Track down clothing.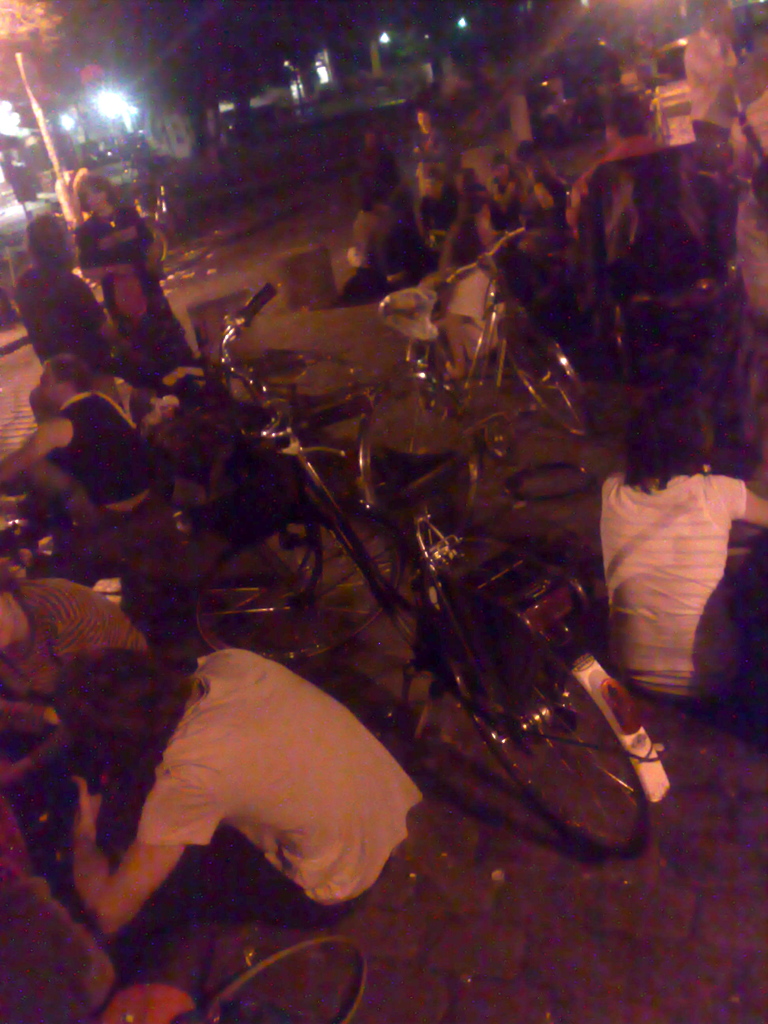
Tracked to (left=585, top=465, right=761, bottom=728).
